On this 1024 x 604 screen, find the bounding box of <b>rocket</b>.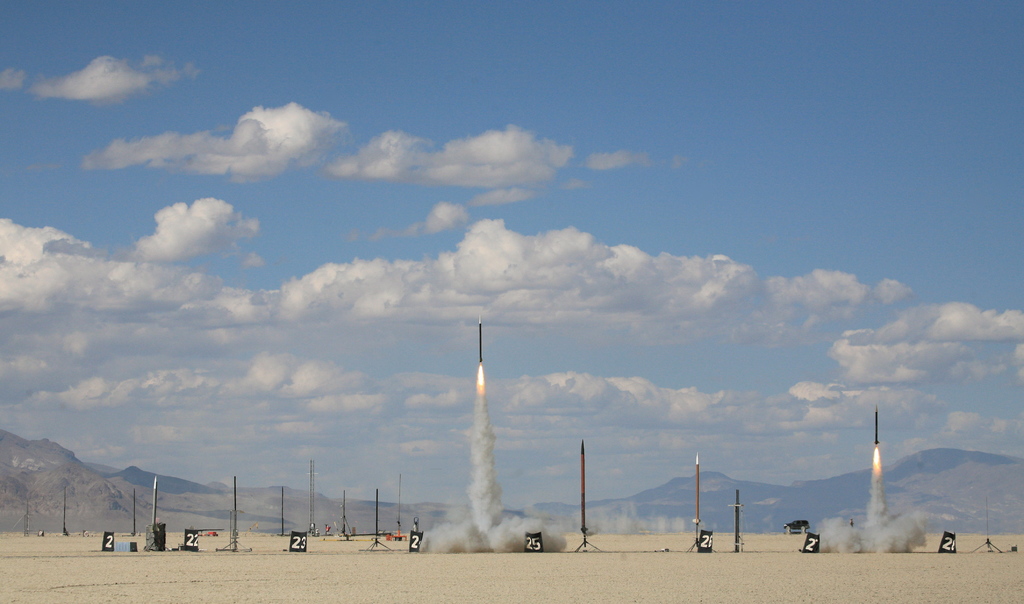
Bounding box: locate(579, 440, 588, 530).
